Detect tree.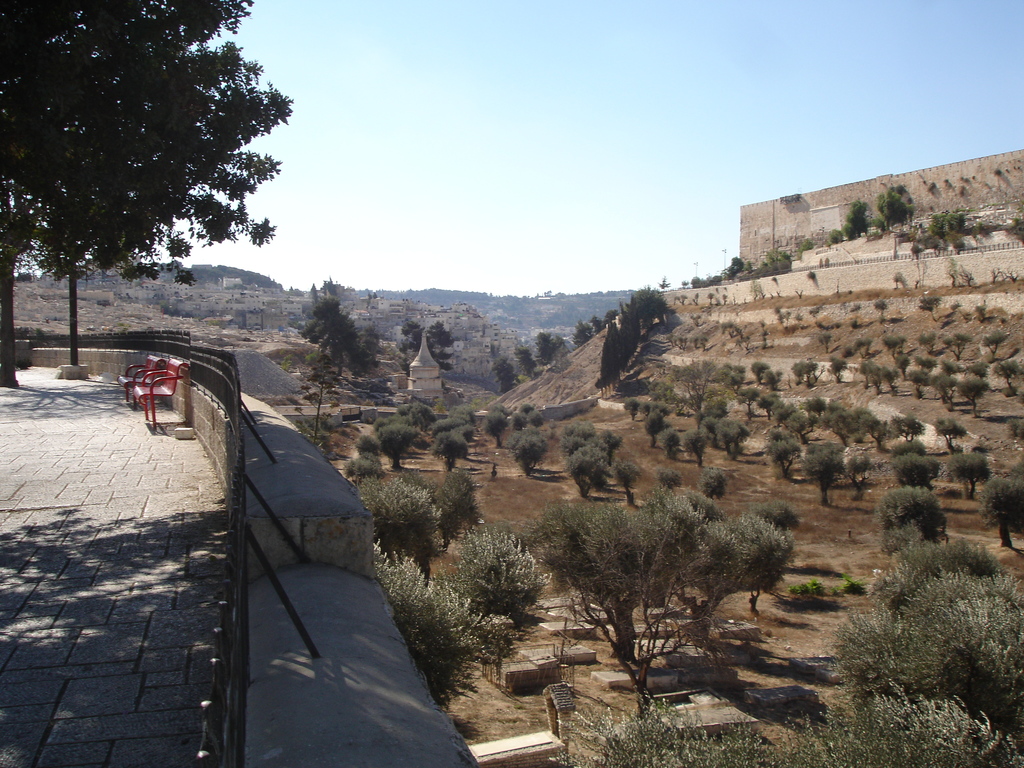
Detected at bbox(354, 431, 381, 463).
